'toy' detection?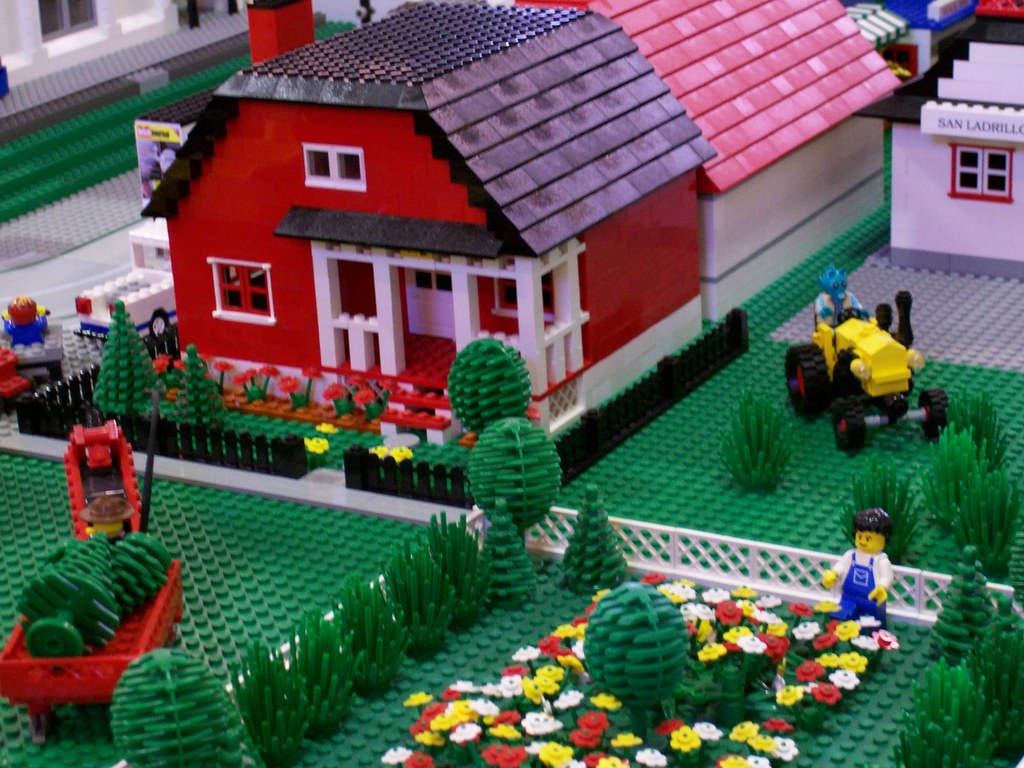
select_region(922, 543, 1000, 675)
